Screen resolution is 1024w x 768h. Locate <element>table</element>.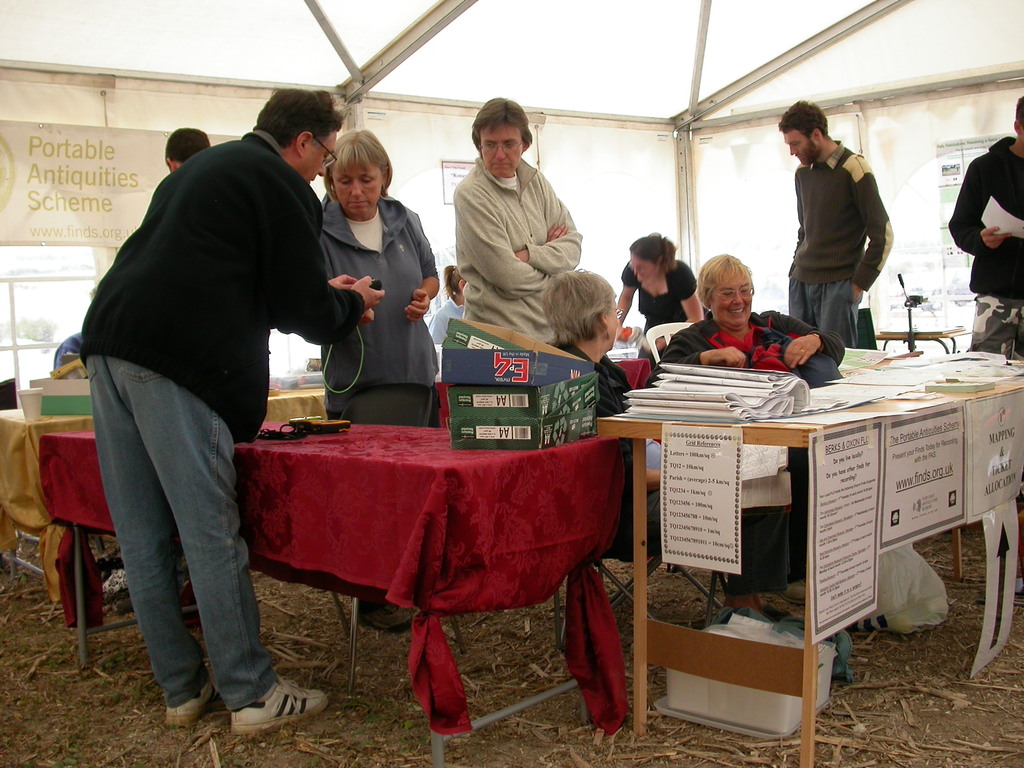
BBox(0, 390, 330, 616).
